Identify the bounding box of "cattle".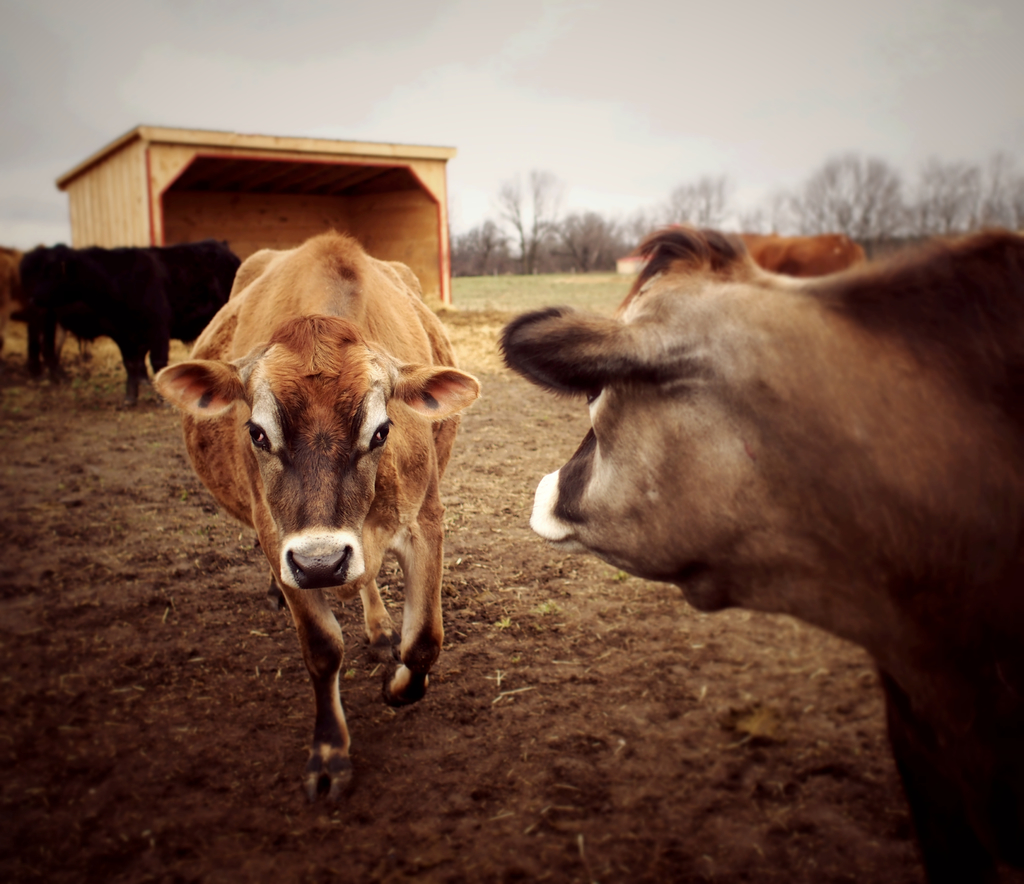
{"x1": 19, "y1": 238, "x2": 243, "y2": 402}.
